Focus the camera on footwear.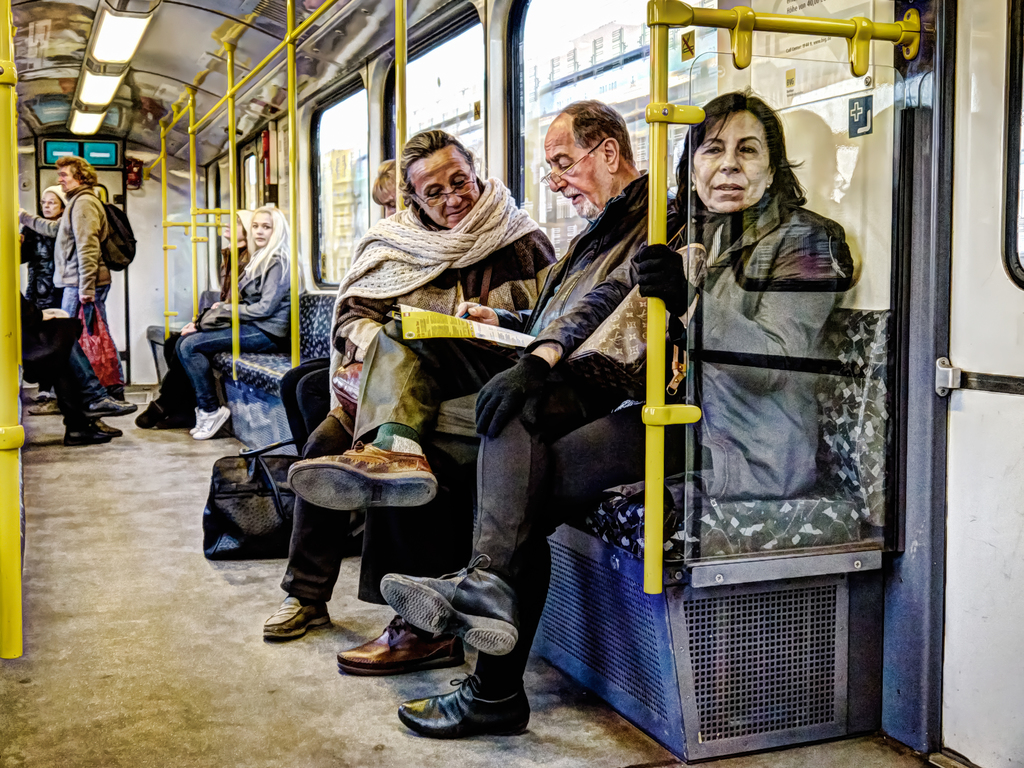
Focus region: select_region(25, 396, 62, 414).
